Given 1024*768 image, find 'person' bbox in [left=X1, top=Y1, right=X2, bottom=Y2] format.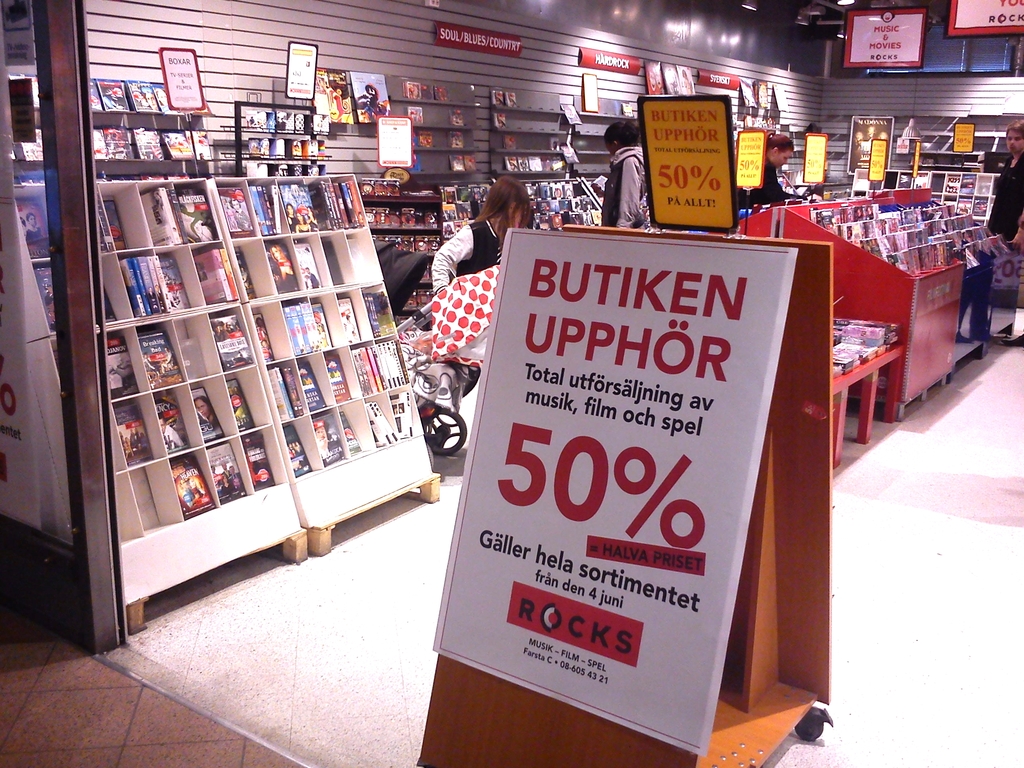
[left=988, top=118, right=1023, bottom=250].
